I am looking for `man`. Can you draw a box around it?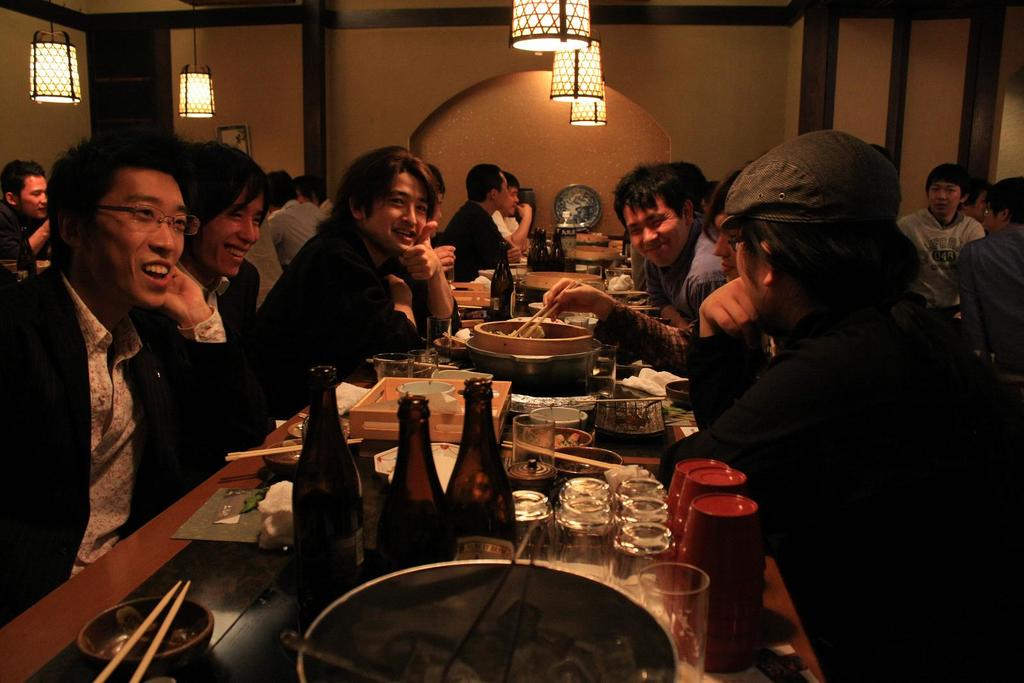
Sure, the bounding box is 261,170,333,268.
